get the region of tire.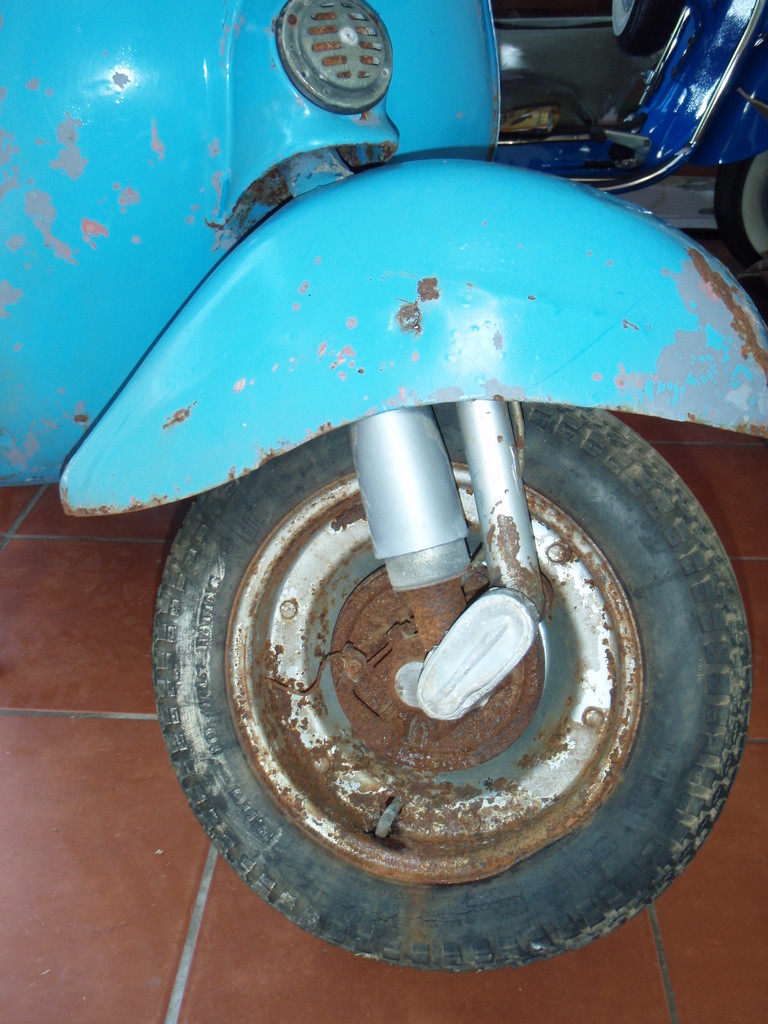
pyautogui.locateOnScreen(605, 0, 672, 61).
